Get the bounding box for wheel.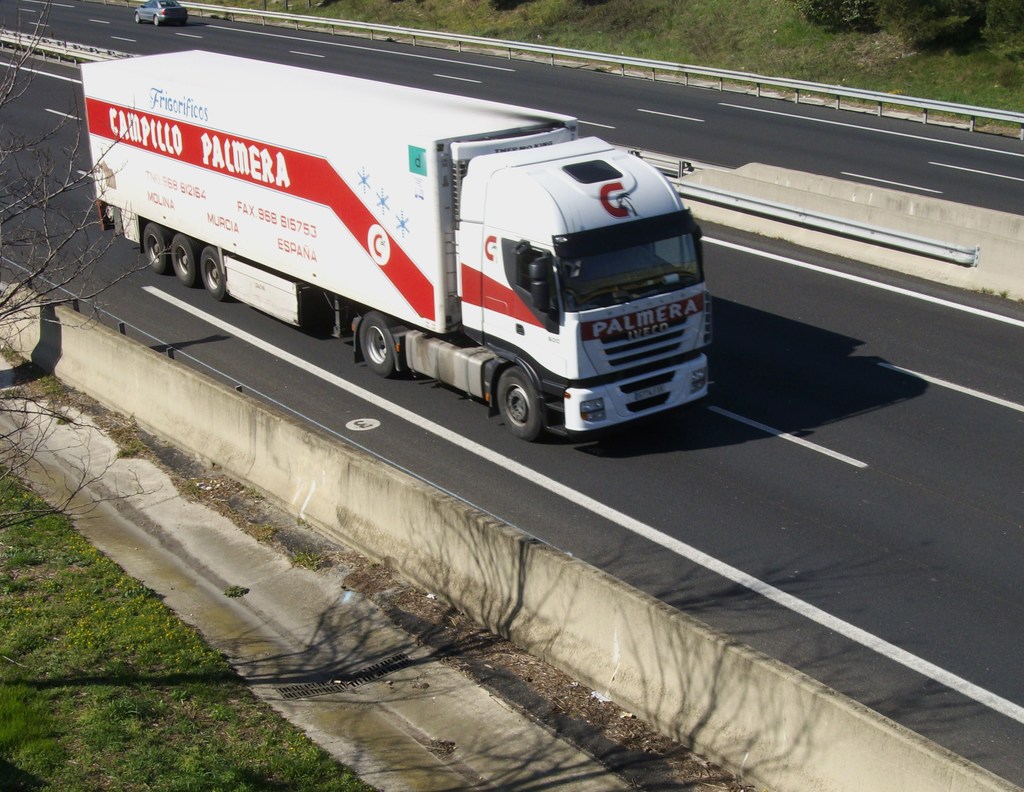
144 221 174 274.
